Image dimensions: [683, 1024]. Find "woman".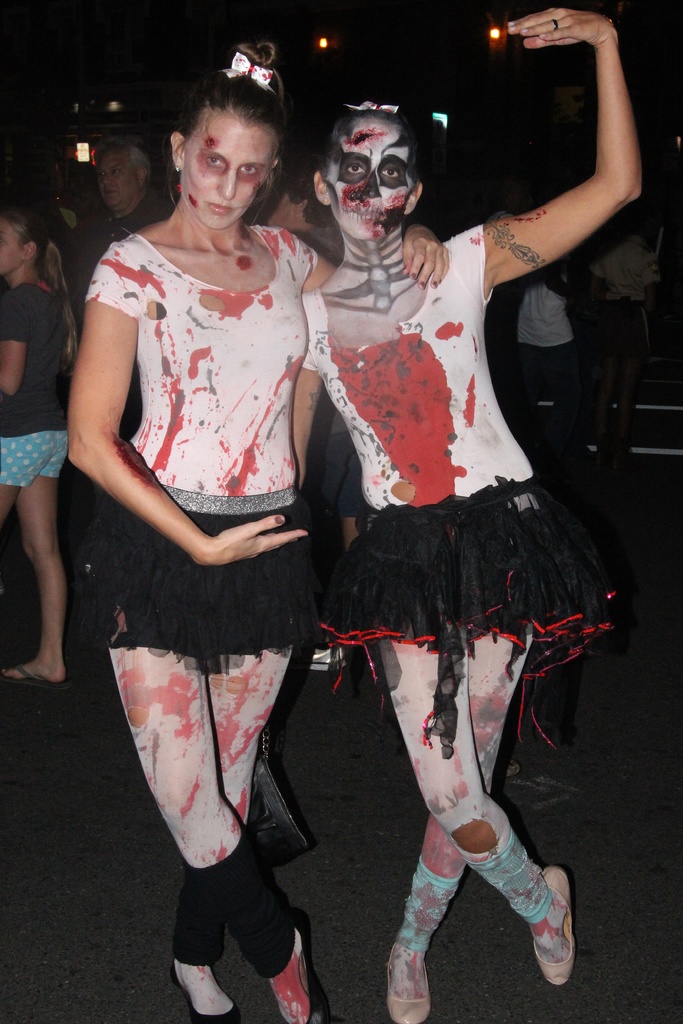
281:0:658:1023.
